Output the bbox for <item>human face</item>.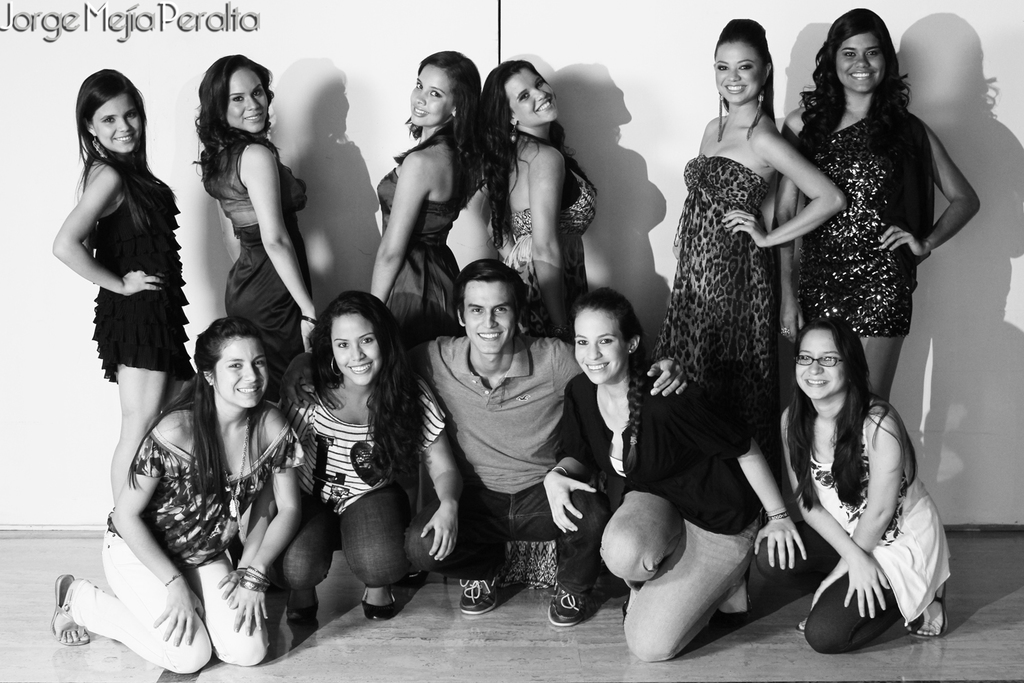
<box>836,35,882,94</box>.
